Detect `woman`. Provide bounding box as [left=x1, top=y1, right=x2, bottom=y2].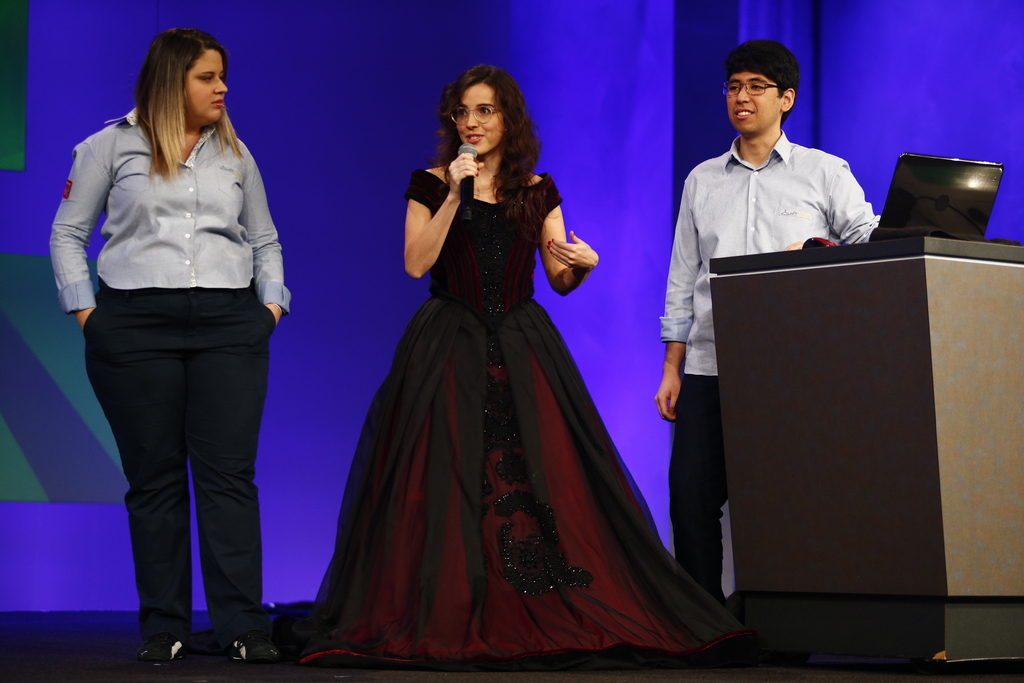
[left=301, top=62, right=703, bottom=662].
